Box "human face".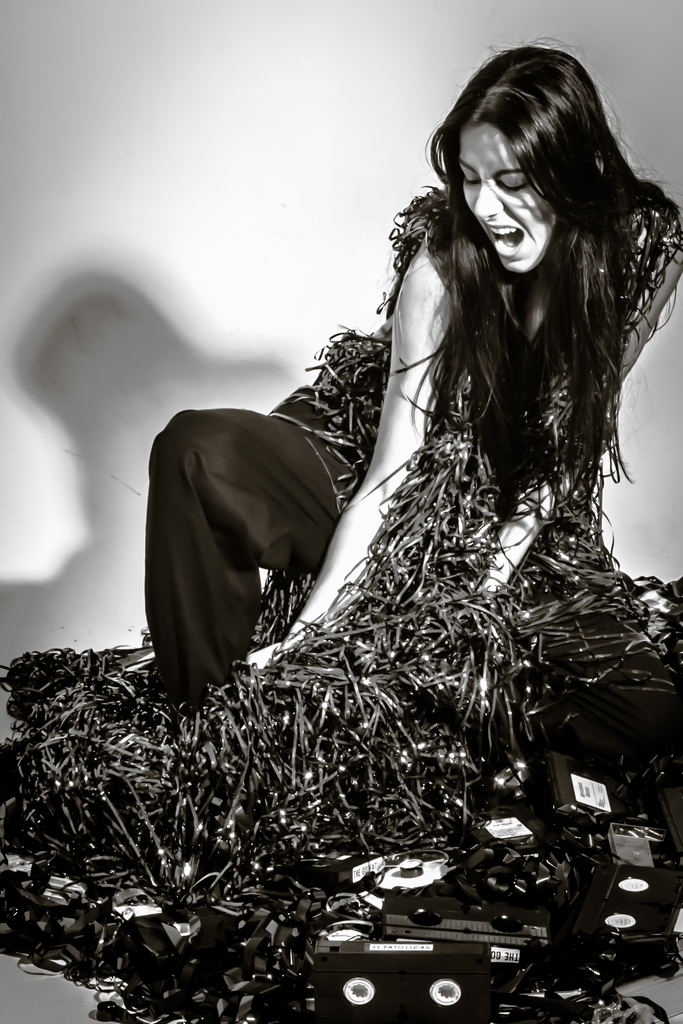
(x1=456, y1=116, x2=552, y2=277).
